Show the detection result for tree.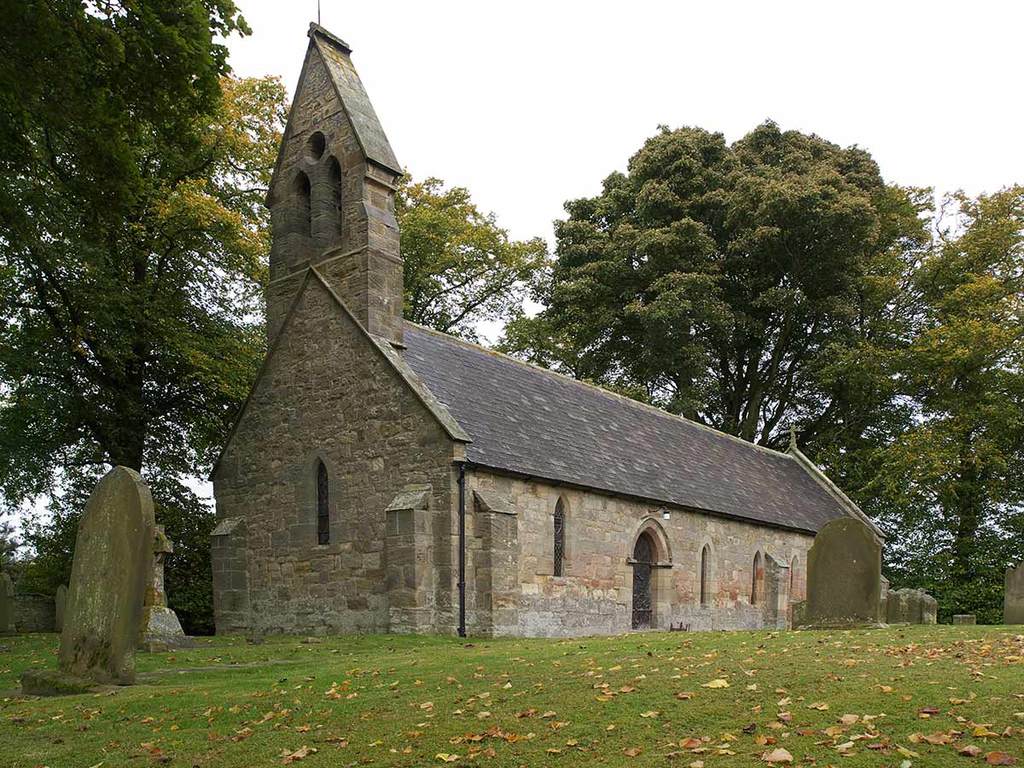
bbox=[147, 53, 299, 480].
